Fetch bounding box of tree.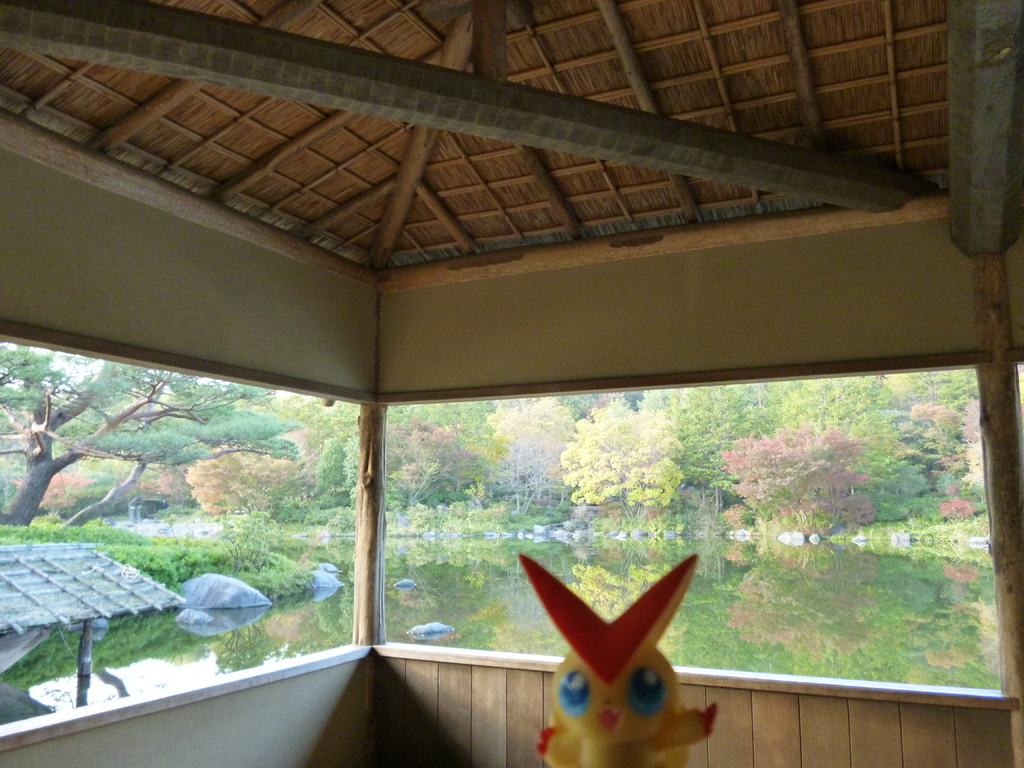
Bbox: [555, 399, 683, 509].
